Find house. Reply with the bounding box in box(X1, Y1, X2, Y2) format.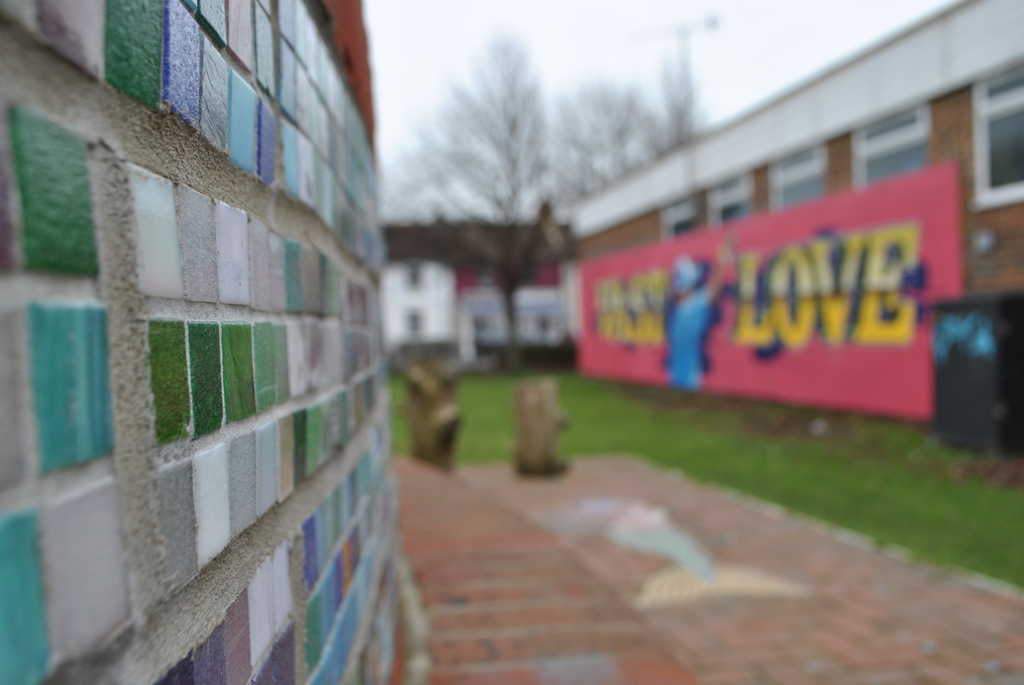
box(374, 219, 574, 363).
